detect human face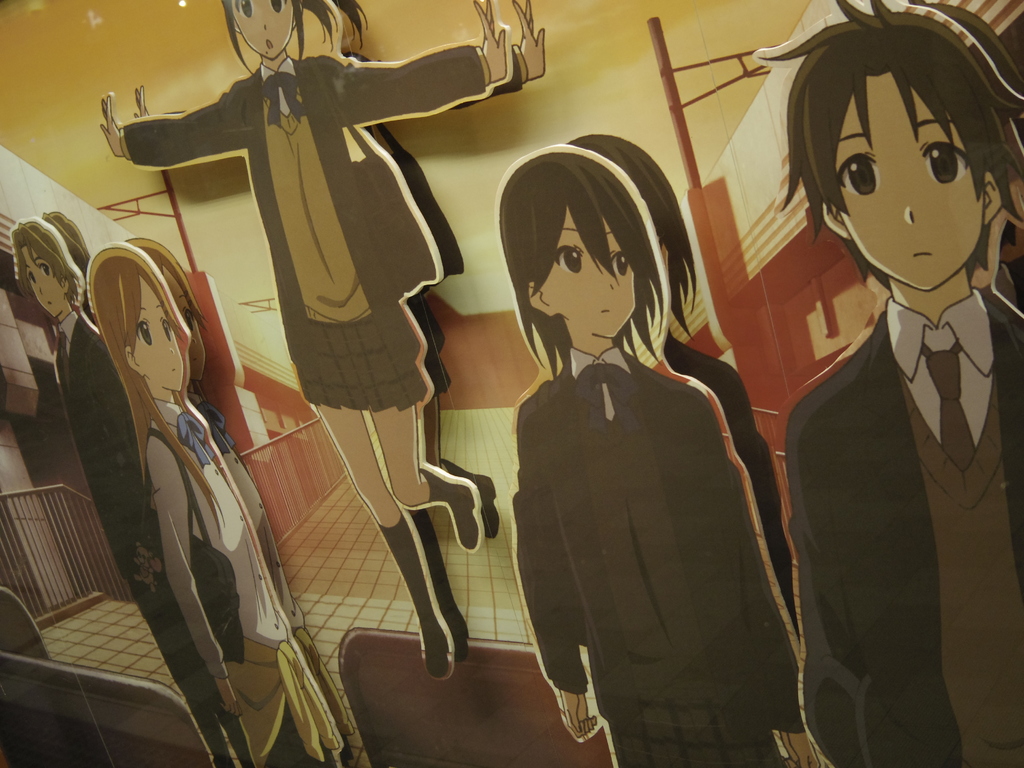
bbox=(164, 265, 205, 385)
